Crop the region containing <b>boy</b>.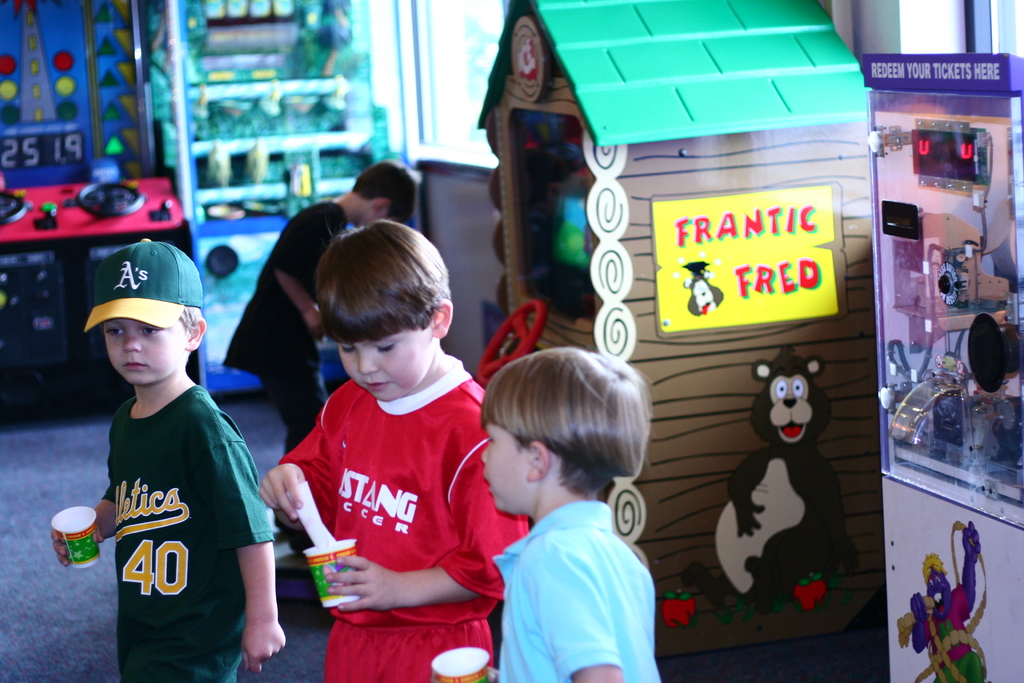
Crop region: Rect(258, 222, 519, 682).
